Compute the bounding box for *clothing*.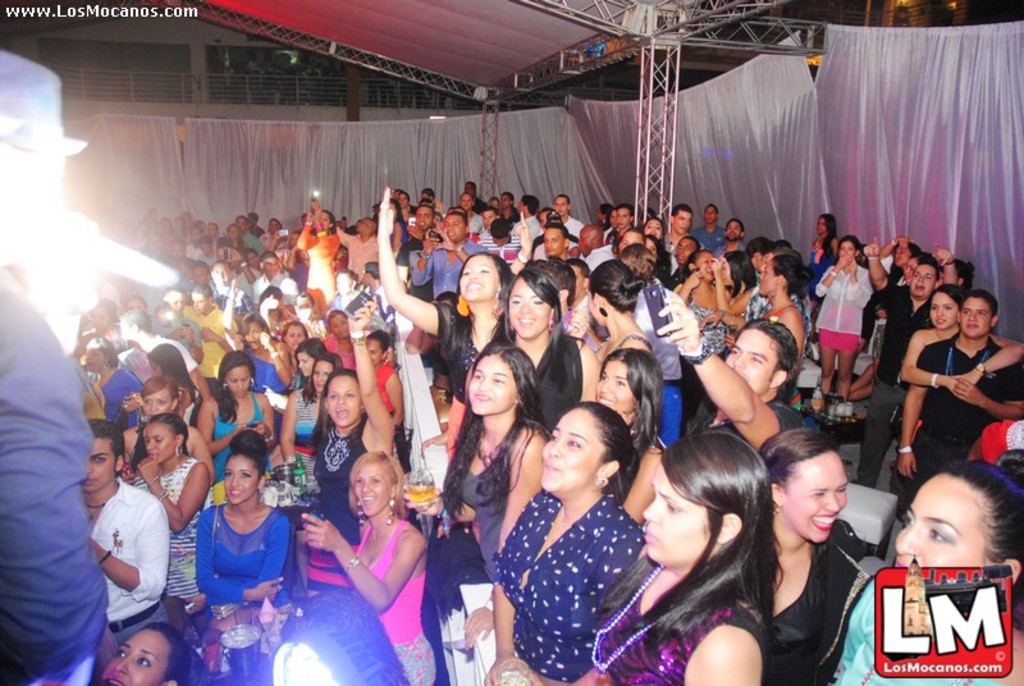
[179, 481, 288, 632].
